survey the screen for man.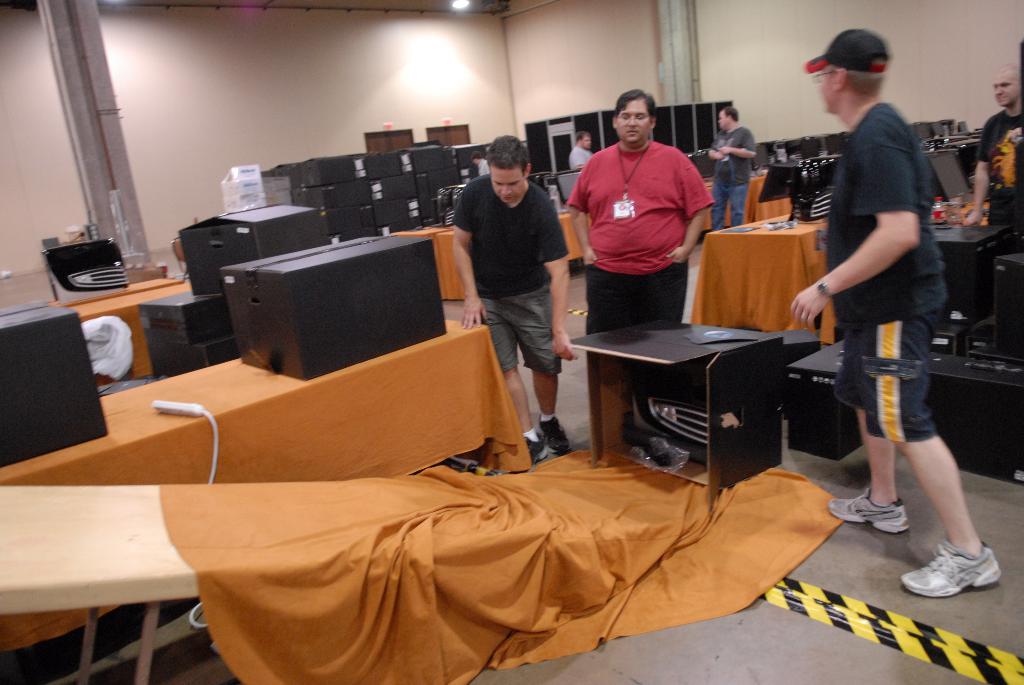
Survey found: 570:86:717:461.
